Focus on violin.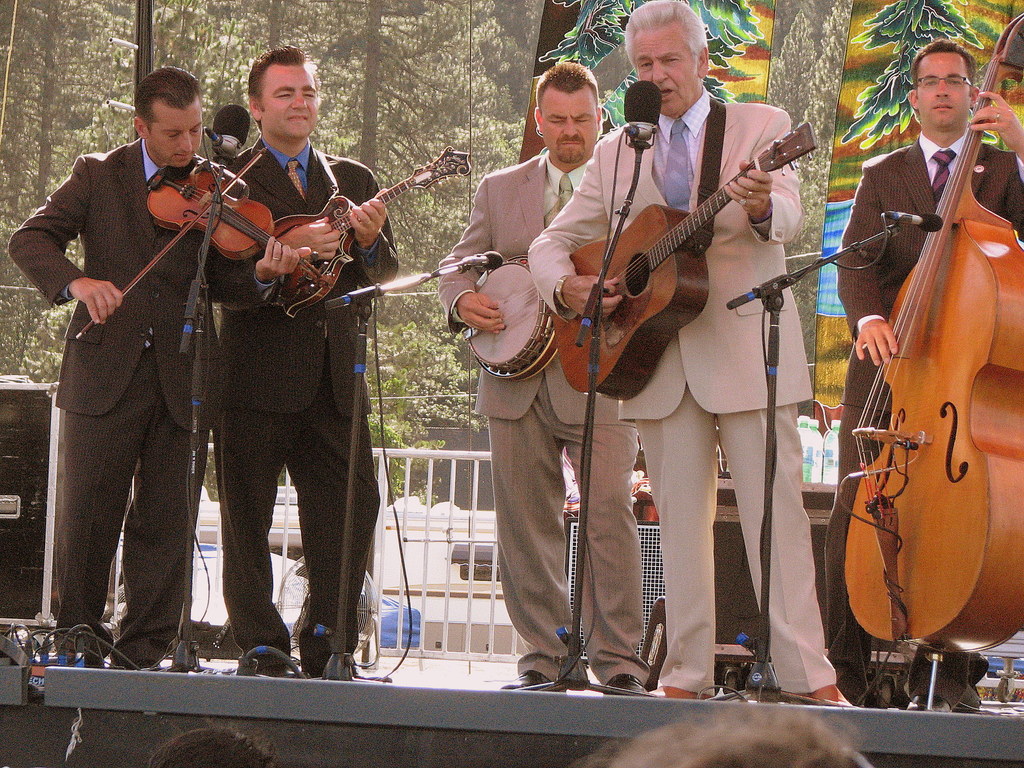
Focused at x1=70, y1=137, x2=331, y2=335.
